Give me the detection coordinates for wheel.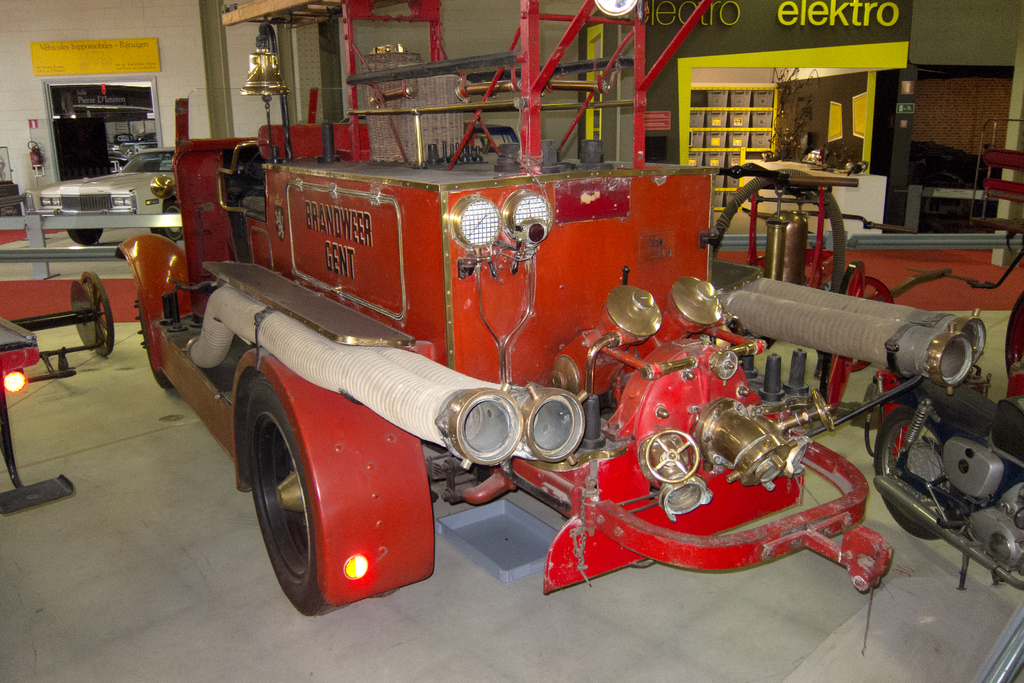
detection(820, 262, 867, 412).
